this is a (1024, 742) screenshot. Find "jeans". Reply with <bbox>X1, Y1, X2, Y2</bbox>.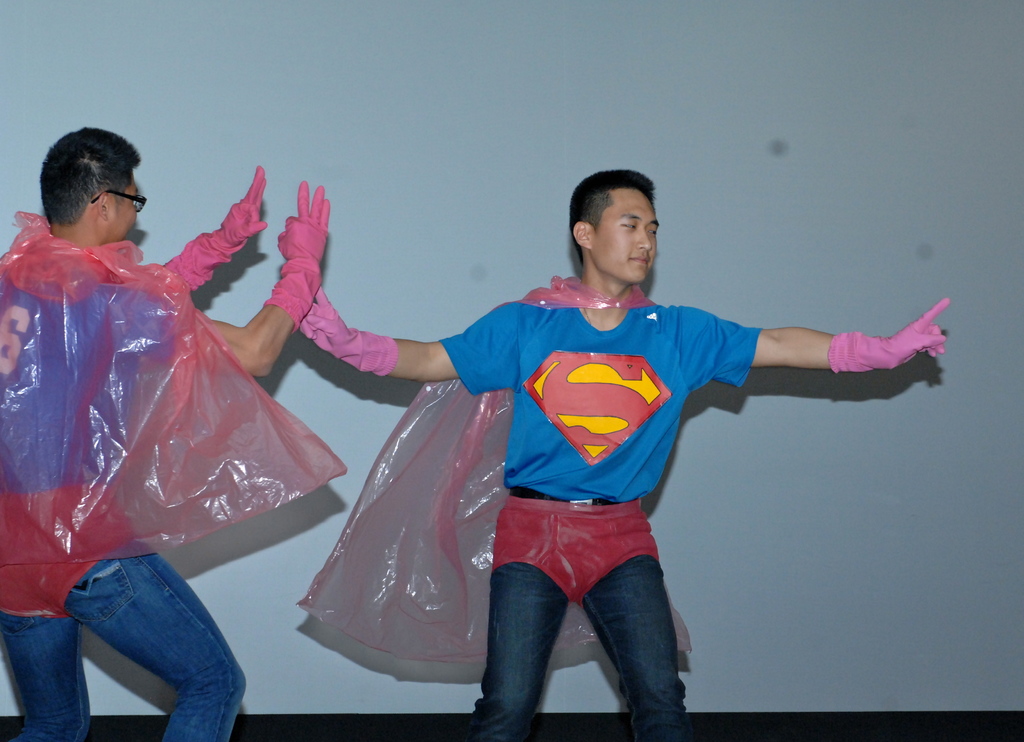
<bbox>468, 565, 689, 740</bbox>.
